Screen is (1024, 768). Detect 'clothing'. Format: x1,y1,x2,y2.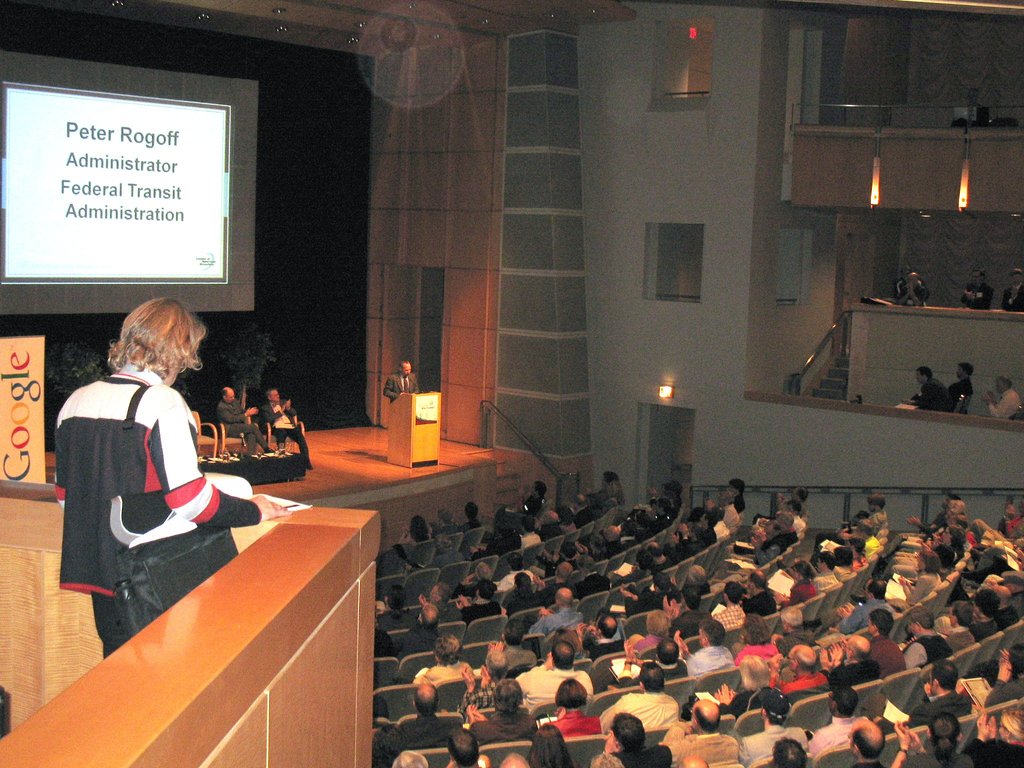
919,376,963,430.
